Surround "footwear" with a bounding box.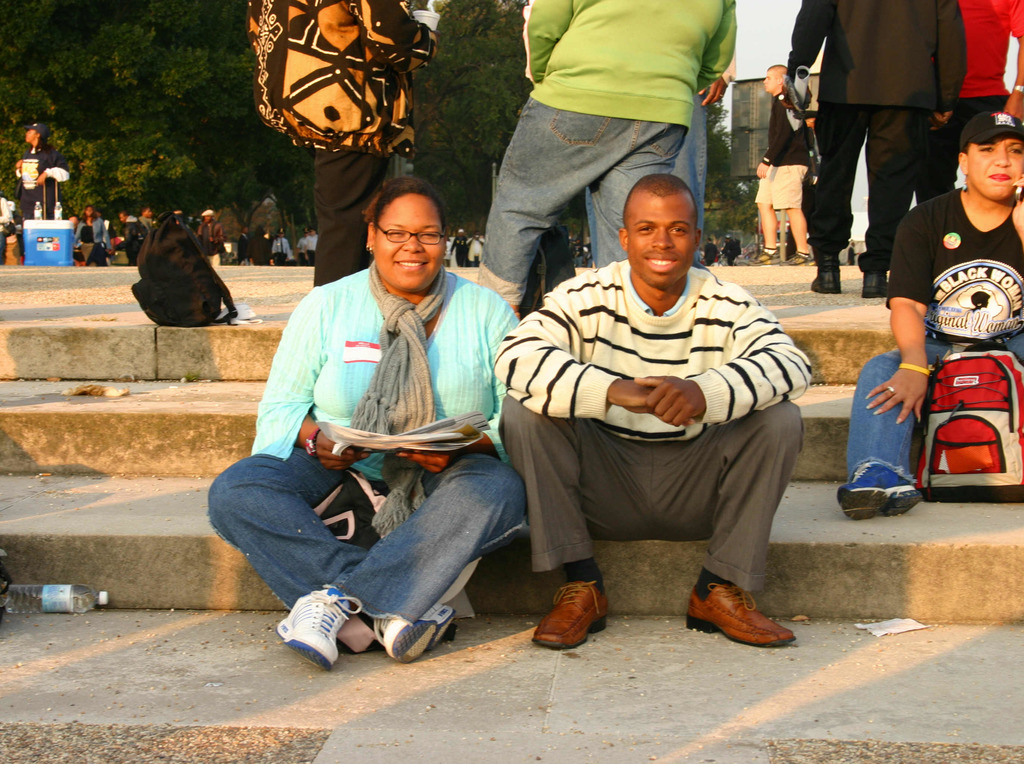
bbox(863, 270, 886, 294).
